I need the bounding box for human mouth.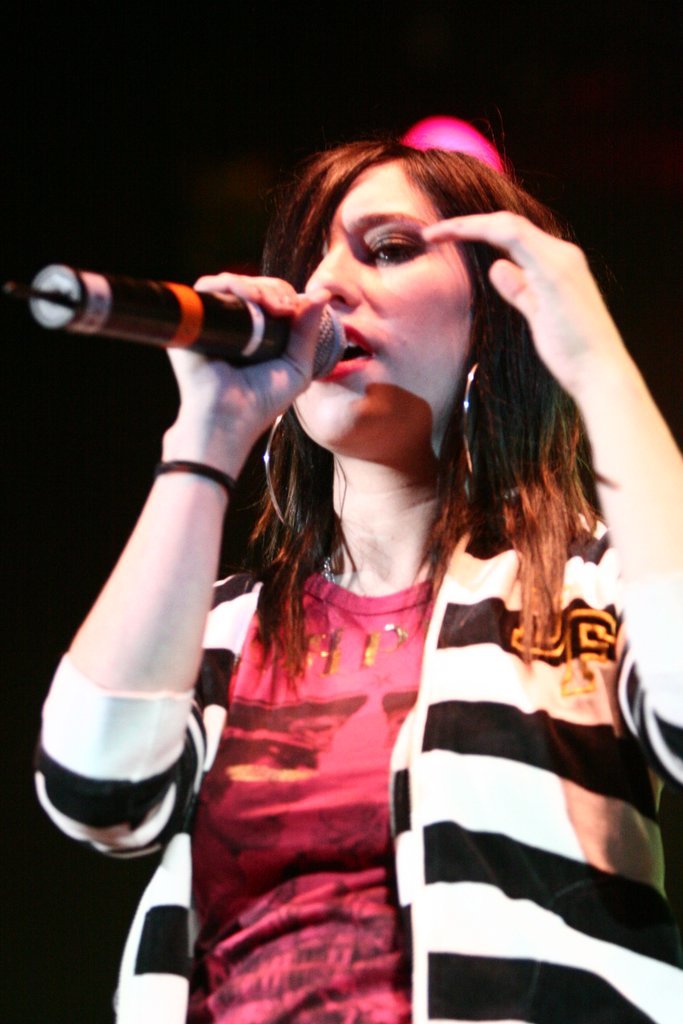
Here it is: (x1=314, y1=322, x2=375, y2=383).
